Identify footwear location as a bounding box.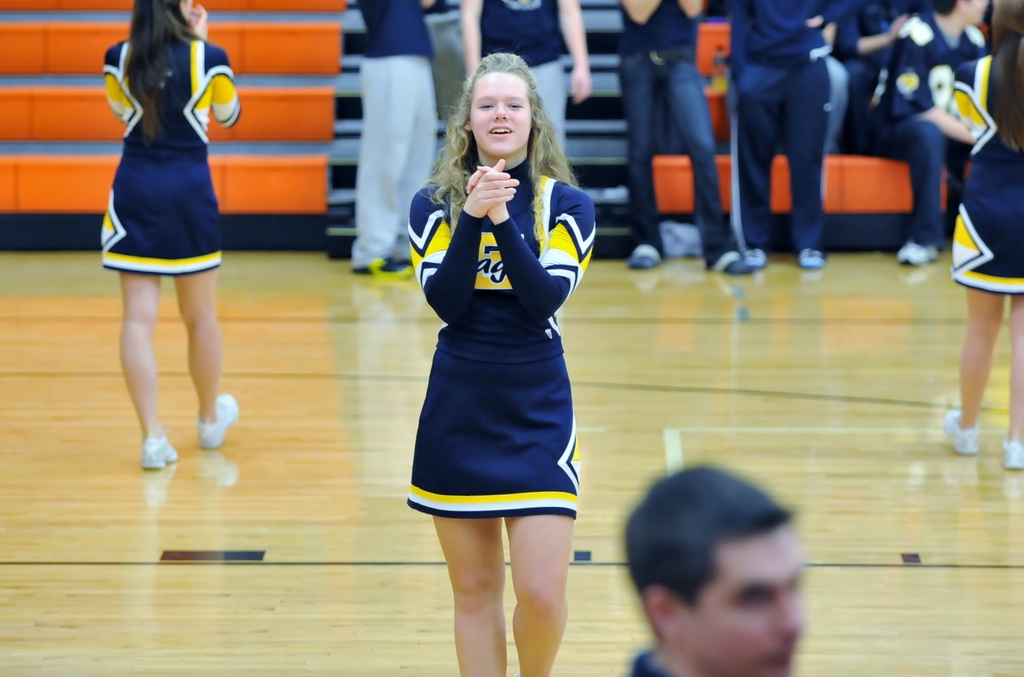
rect(1002, 429, 1023, 475).
